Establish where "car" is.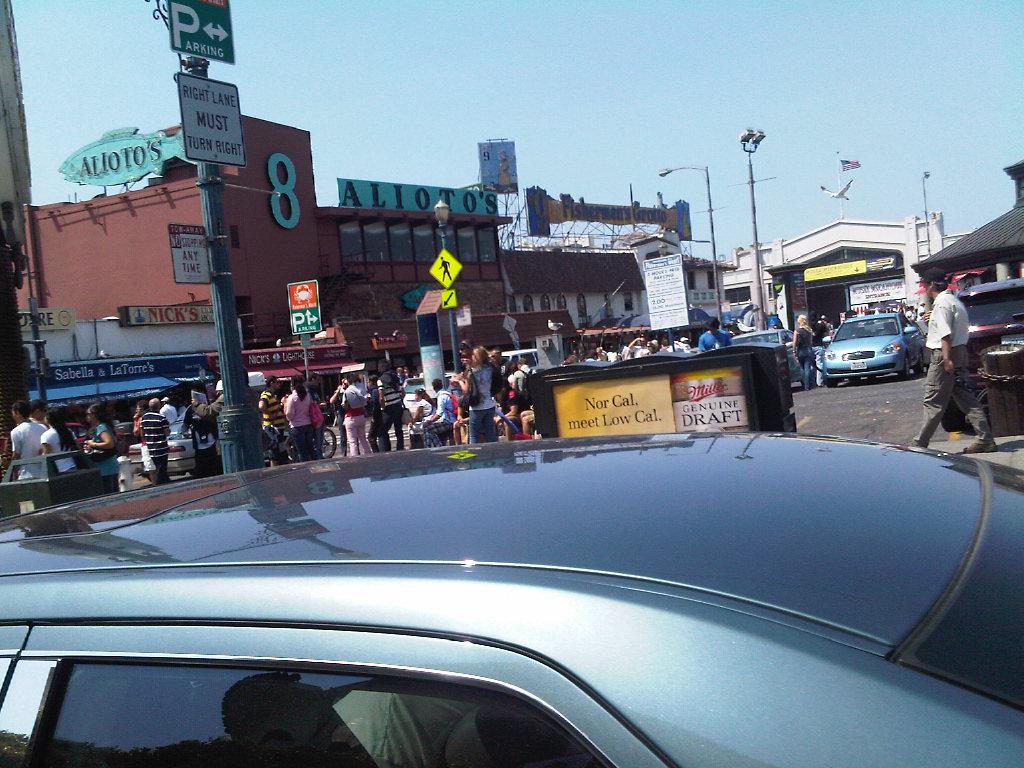
Established at [810,313,910,381].
